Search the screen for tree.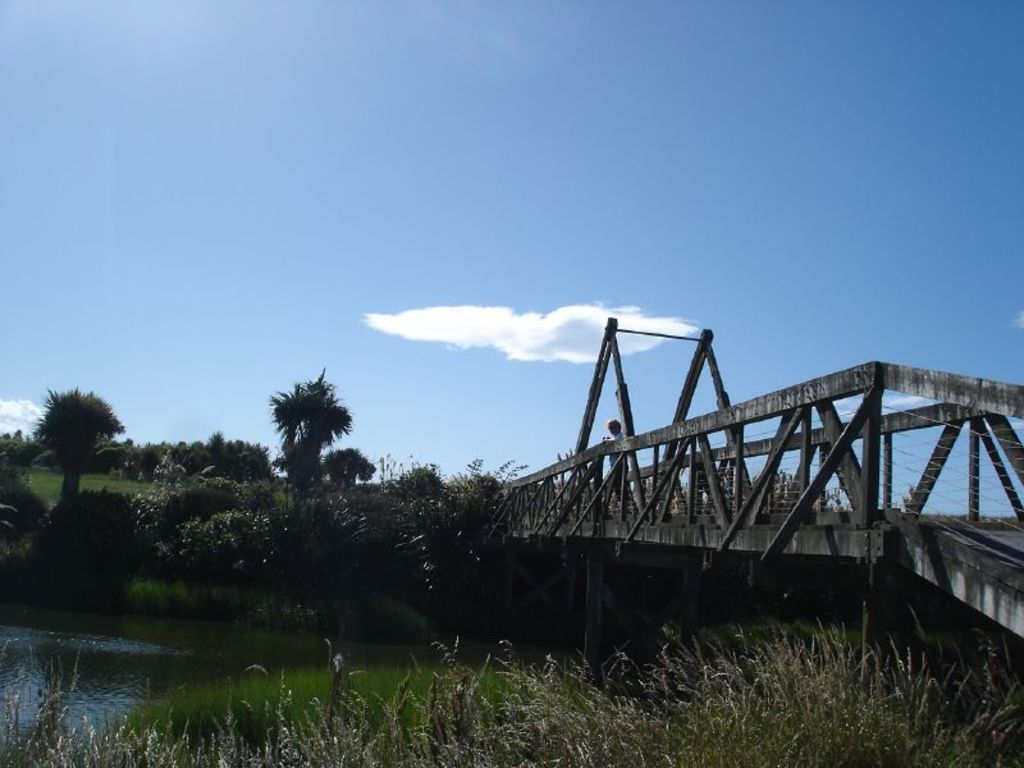
Found at {"x1": 266, "y1": 365, "x2": 356, "y2": 502}.
